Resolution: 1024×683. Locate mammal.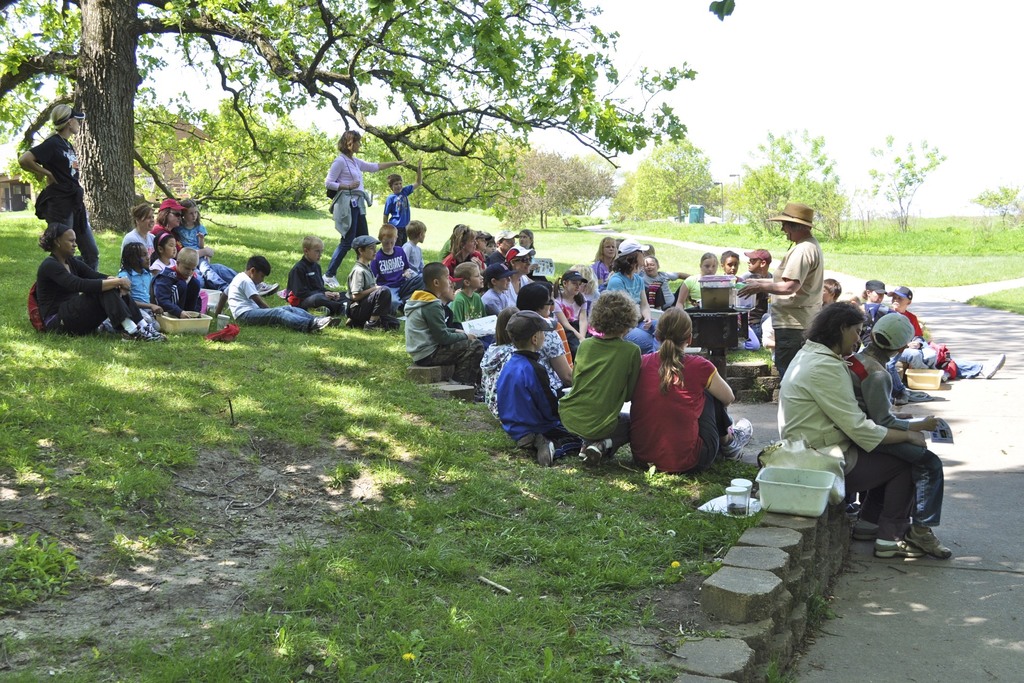
{"x1": 675, "y1": 247, "x2": 728, "y2": 317}.
